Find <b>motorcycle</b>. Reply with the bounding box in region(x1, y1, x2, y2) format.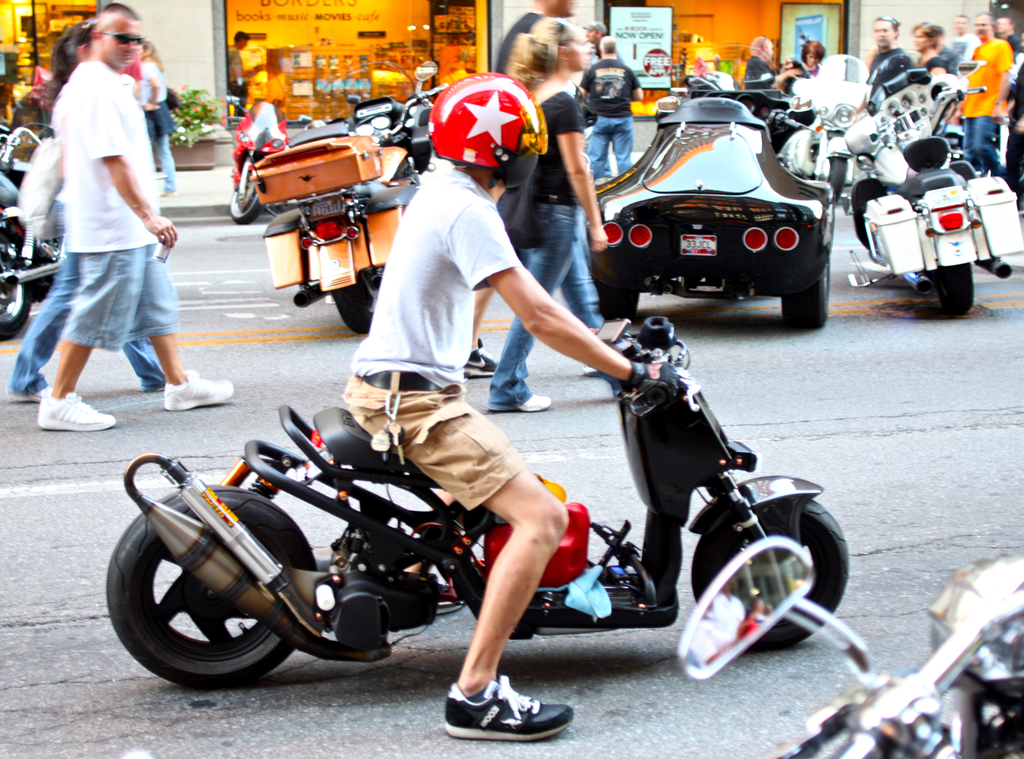
region(1, 121, 54, 340).
